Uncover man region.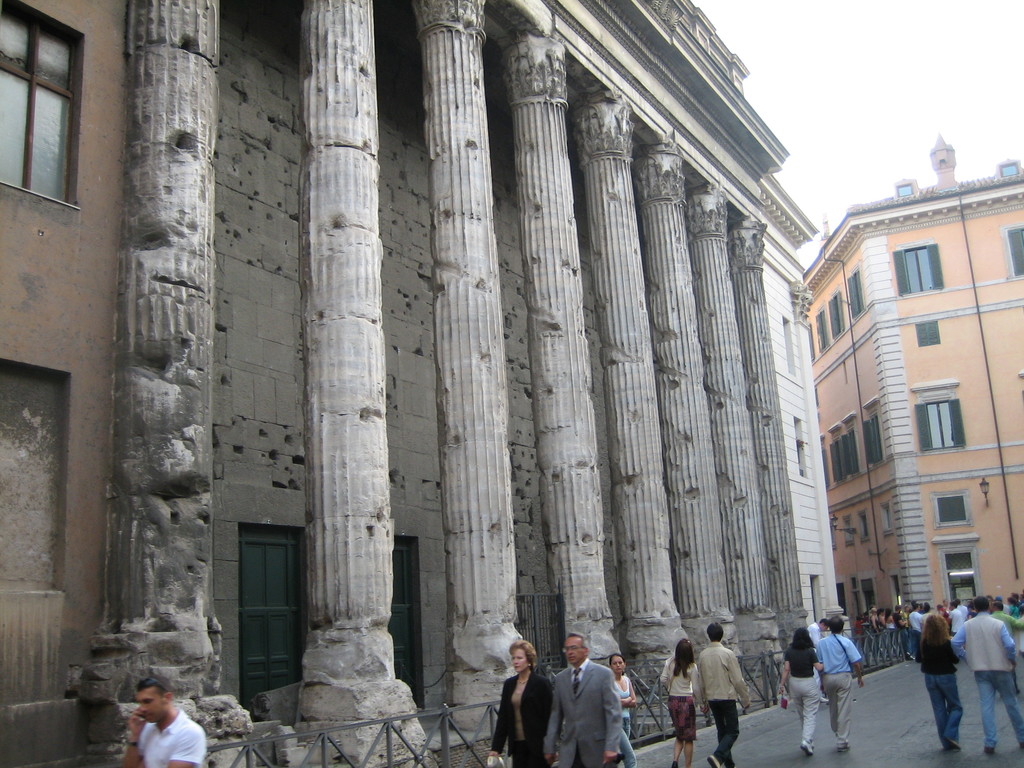
Uncovered: region(804, 614, 828, 646).
